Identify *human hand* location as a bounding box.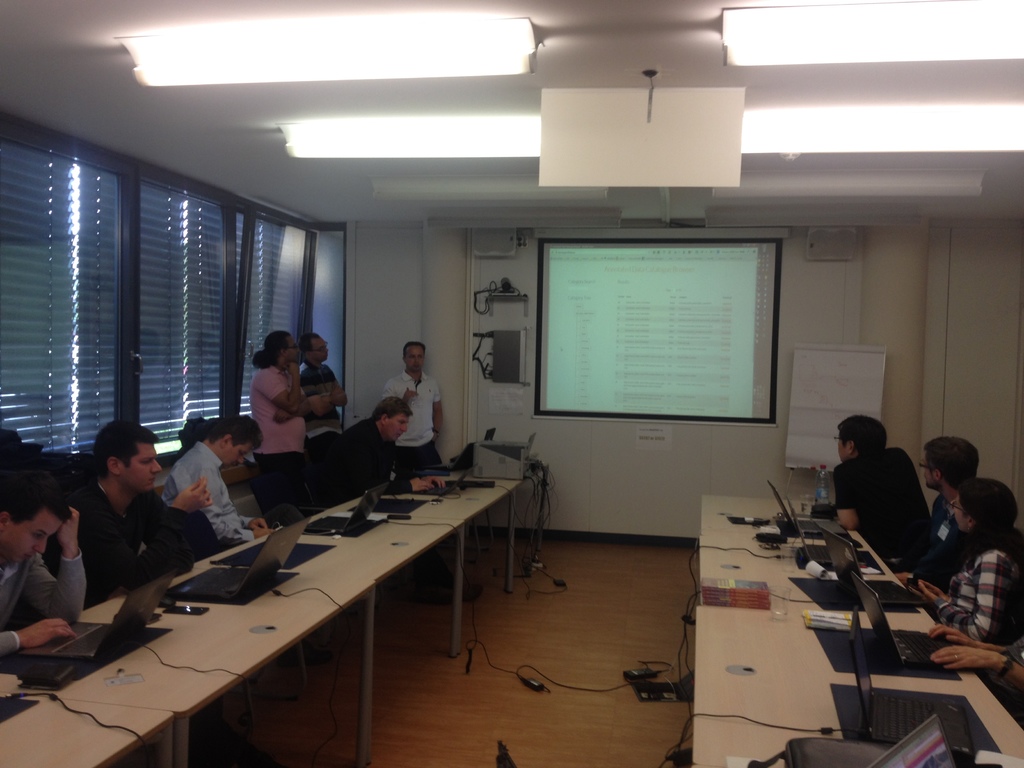
Rect(56, 506, 79, 547).
